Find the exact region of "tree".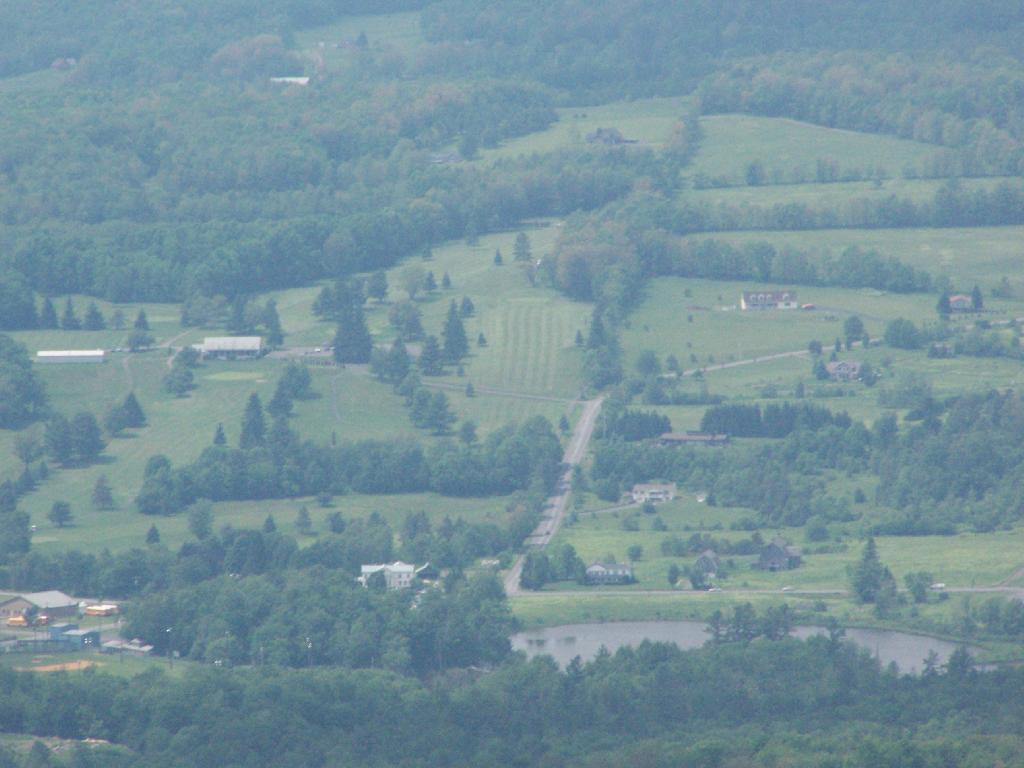
Exact region: x1=936, y1=288, x2=956, y2=324.
